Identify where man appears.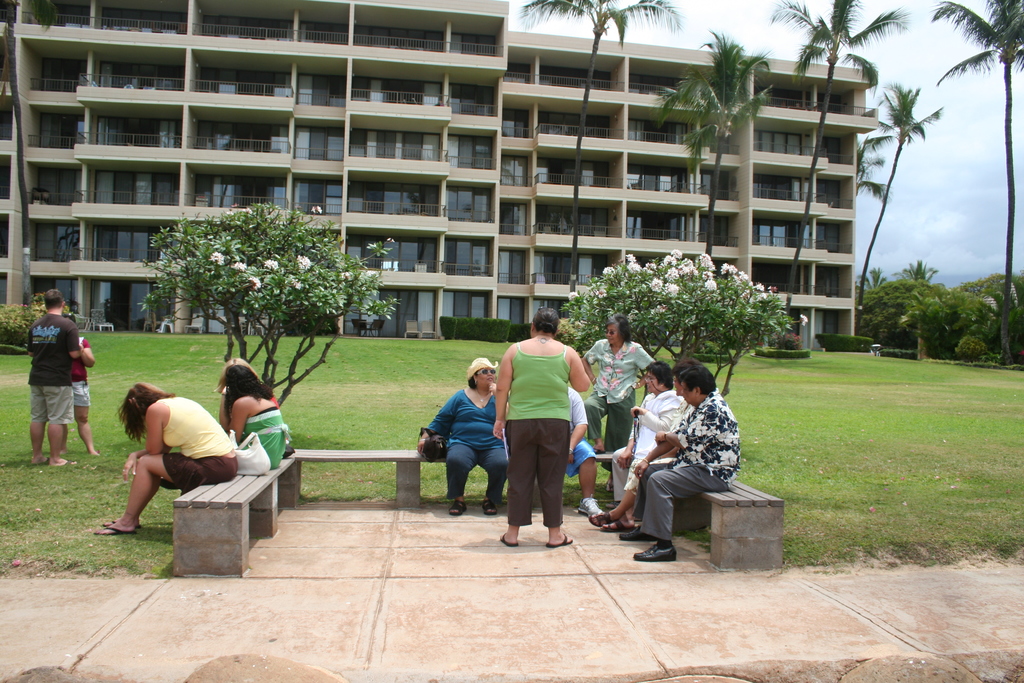
Appears at [612, 366, 744, 568].
